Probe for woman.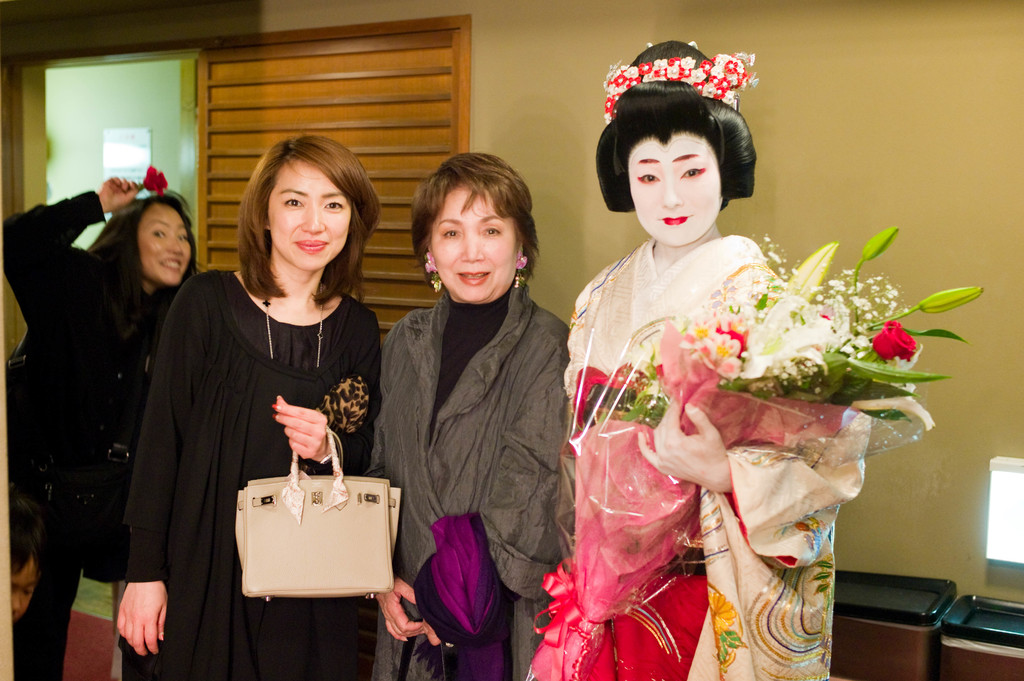
Probe result: left=365, top=154, right=573, bottom=680.
